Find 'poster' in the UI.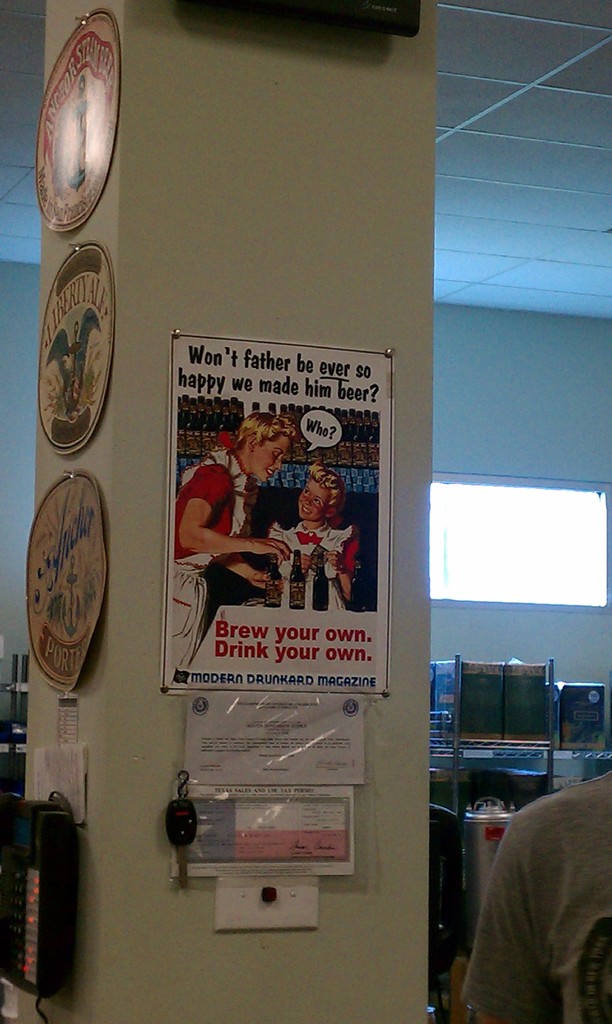
UI element at <box>36,8,120,225</box>.
